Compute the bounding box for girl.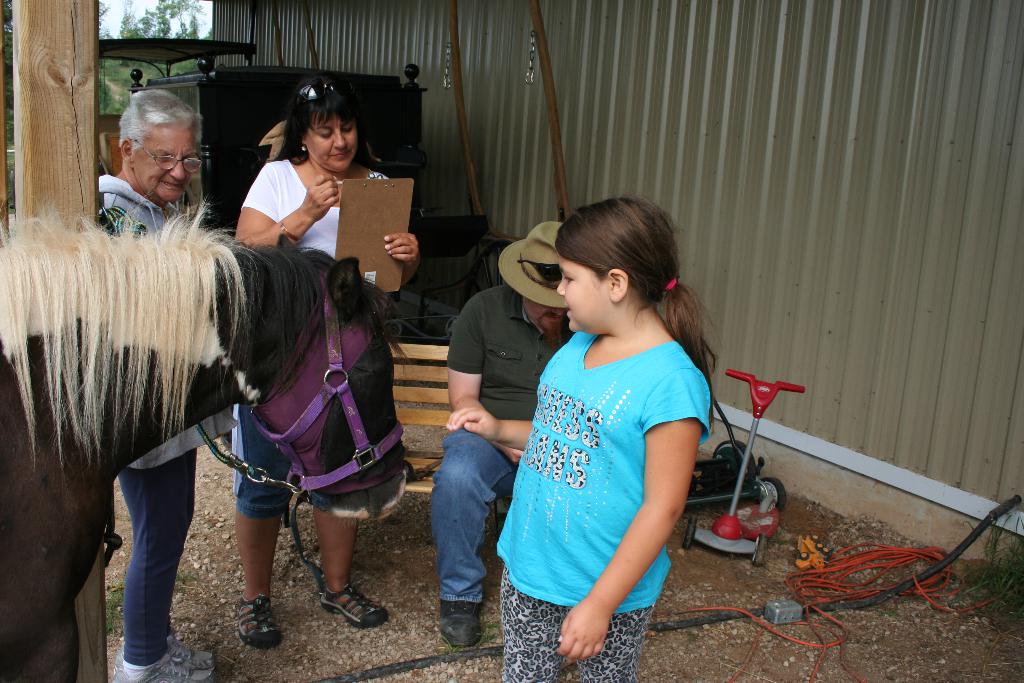
region(444, 193, 717, 682).
